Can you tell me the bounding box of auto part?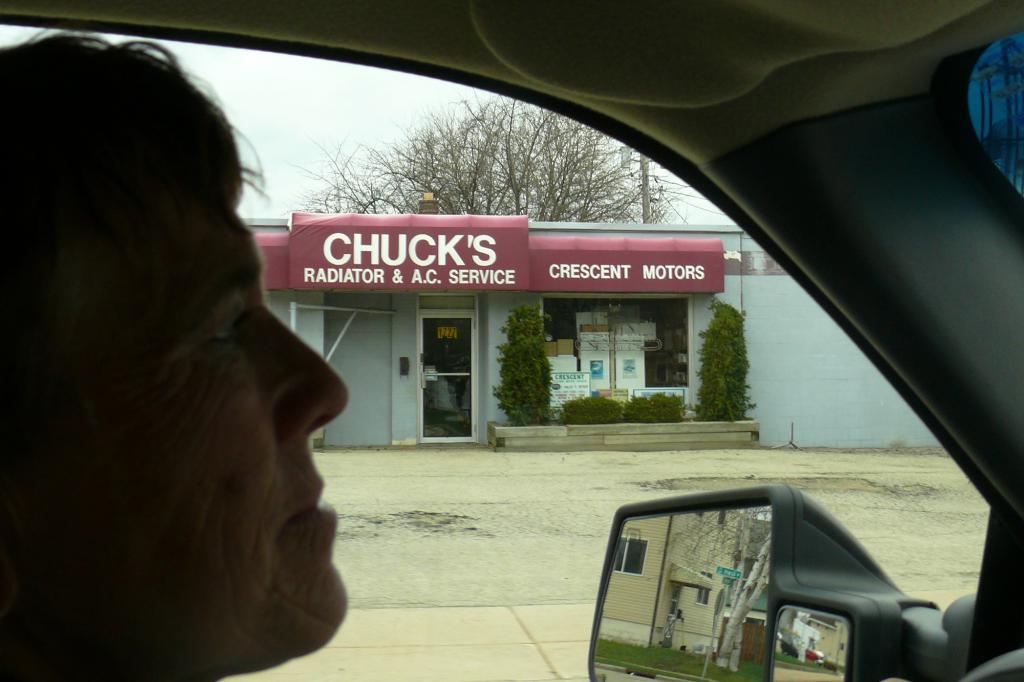
detection(598, 498, 876, 671).
